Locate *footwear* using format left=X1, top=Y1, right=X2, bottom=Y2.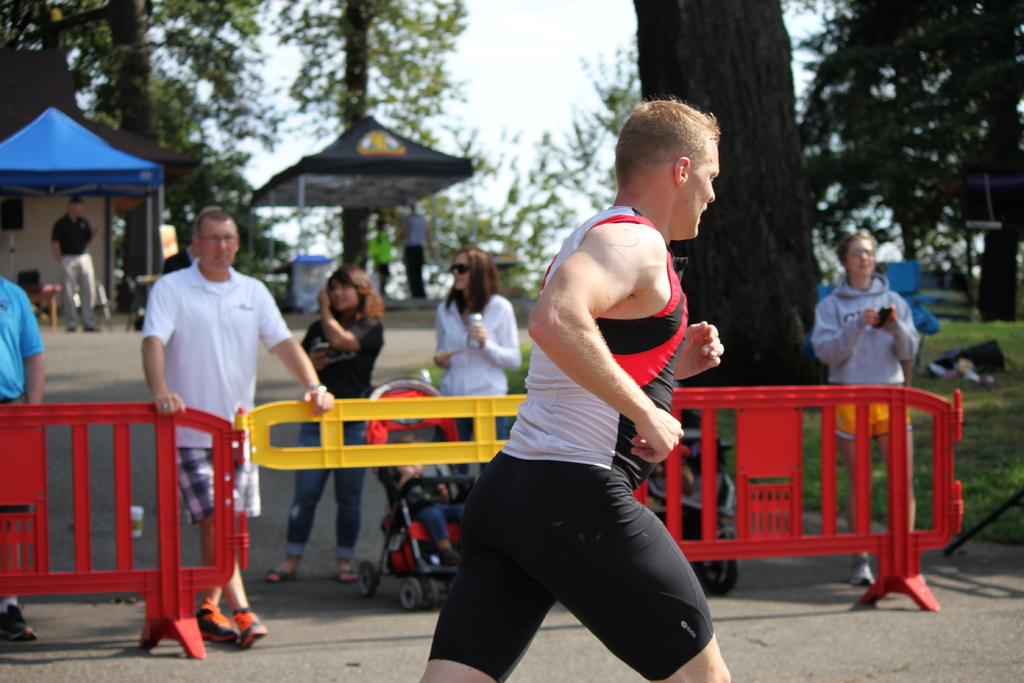
left=332, top=563, right=360, bottom=583.
